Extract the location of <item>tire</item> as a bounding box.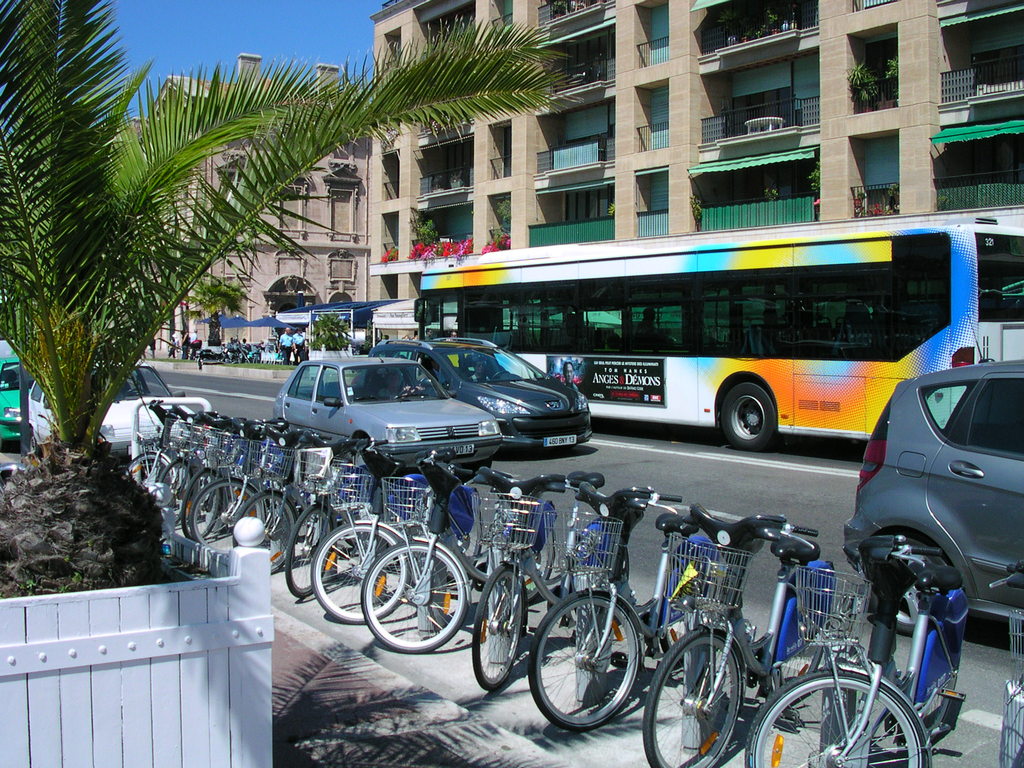
[721,381,776,458].
